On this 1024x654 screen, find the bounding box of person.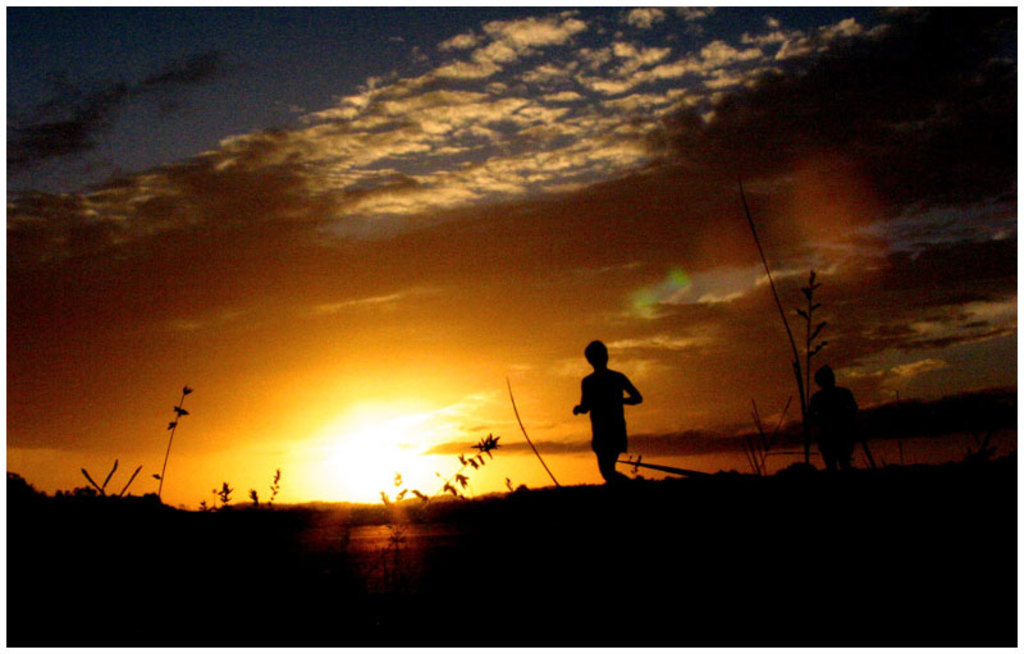
Bounding box: bbox=[575, 339, 641, 488].
